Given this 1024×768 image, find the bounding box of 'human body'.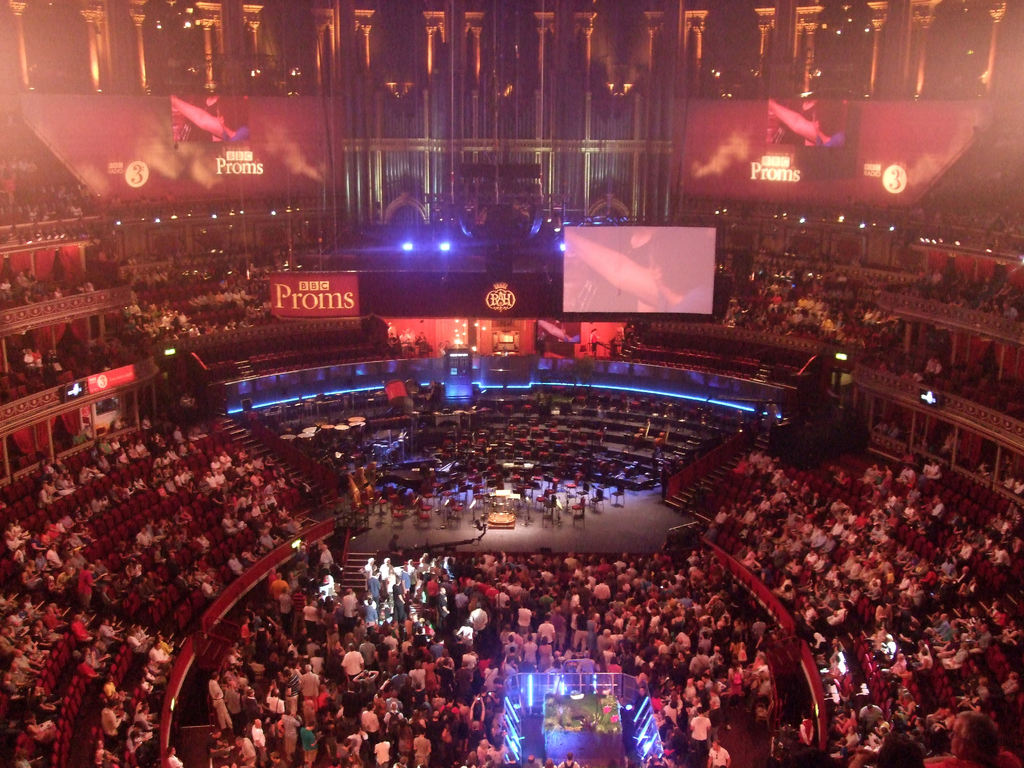
x1=573 y1=568 x2=583 y2=581.
